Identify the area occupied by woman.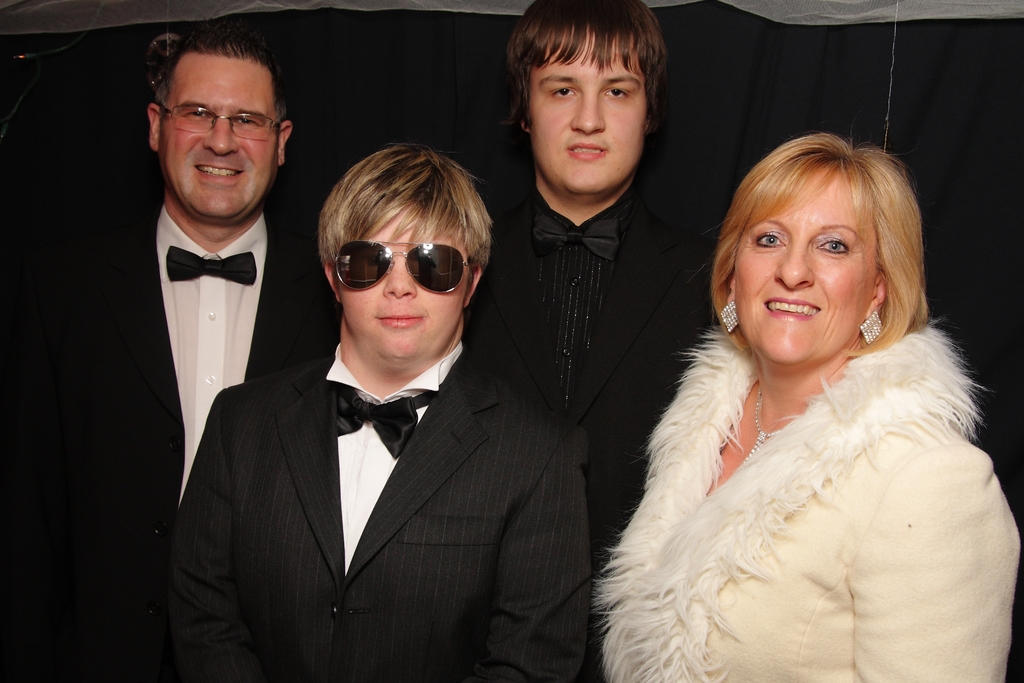
Area: bbox=[601, 115, 1005, 682].
